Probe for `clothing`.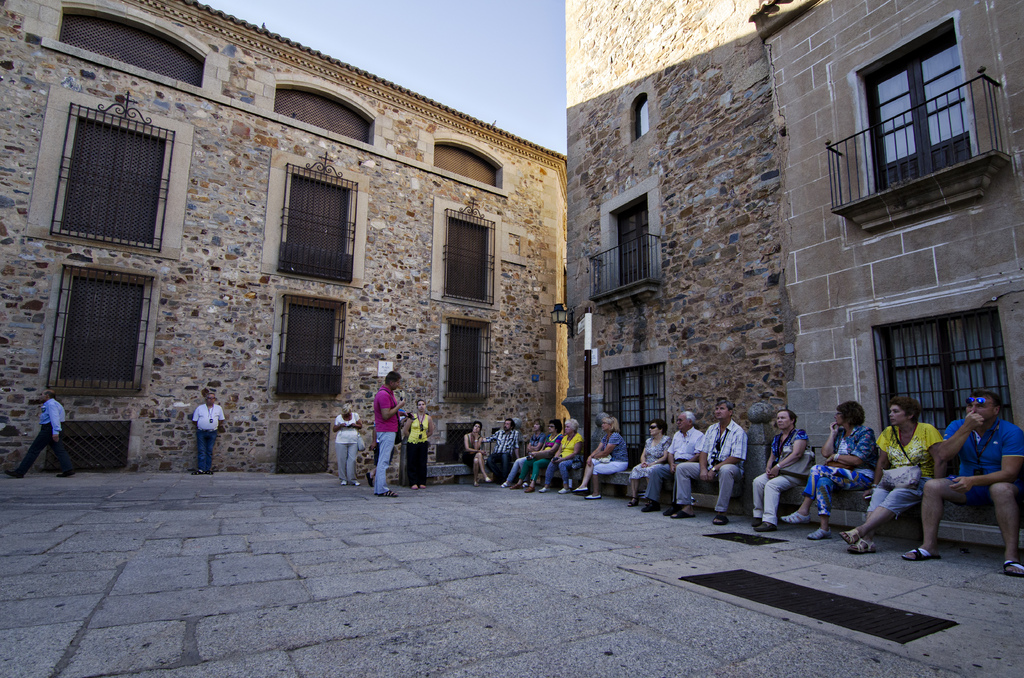
Probe result: bbox=[941, 416, 1023, 506].
